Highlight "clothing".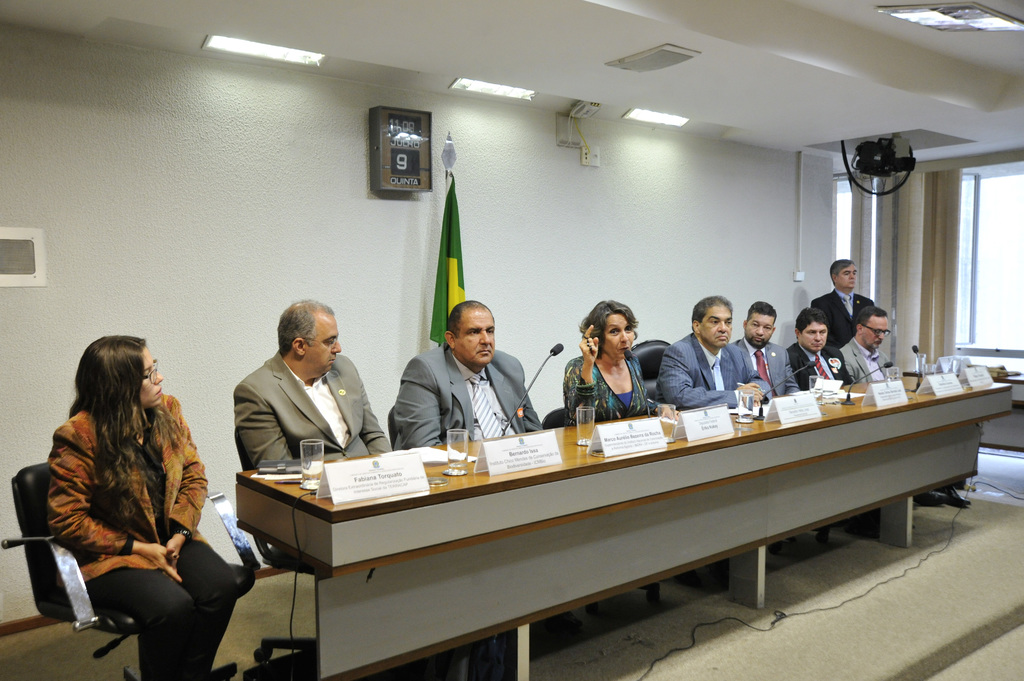
Highlighted region: <bbox>783, 340, 852, 390</bbox>.
